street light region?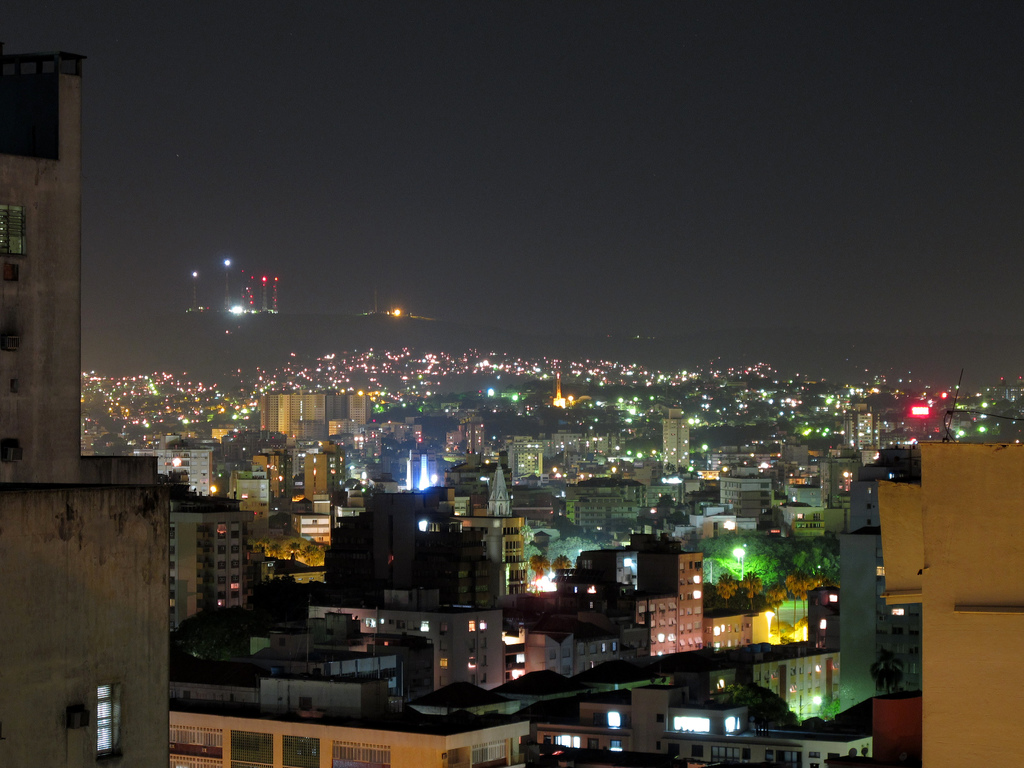
bbox(734, 545, 750, 583)
